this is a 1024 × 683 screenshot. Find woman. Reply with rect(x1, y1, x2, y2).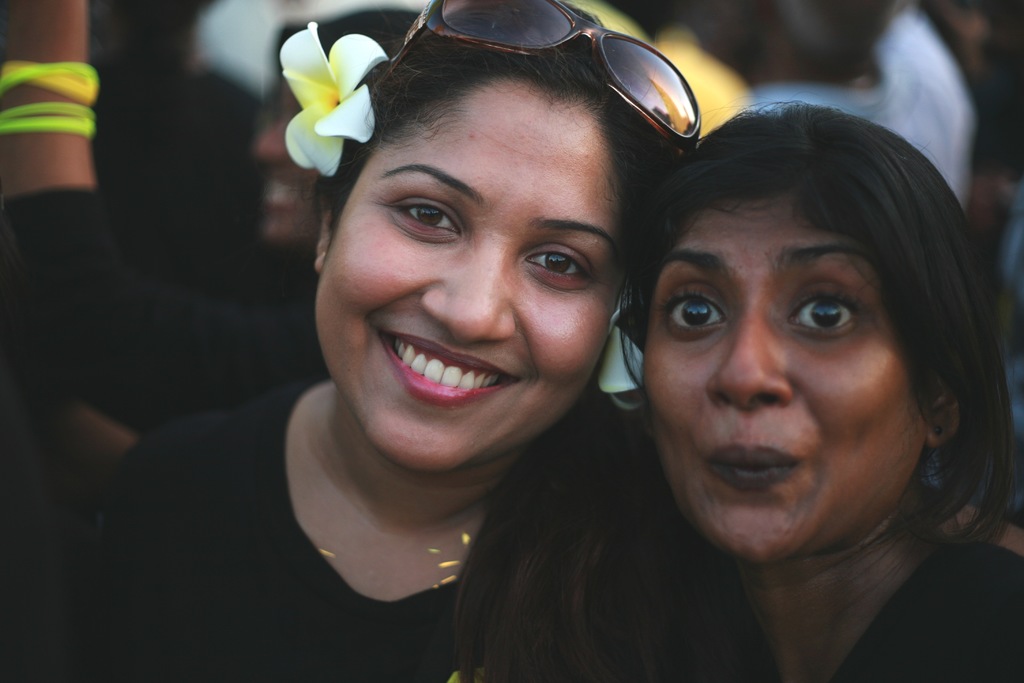
rect(613, 99, 1014, 680).
